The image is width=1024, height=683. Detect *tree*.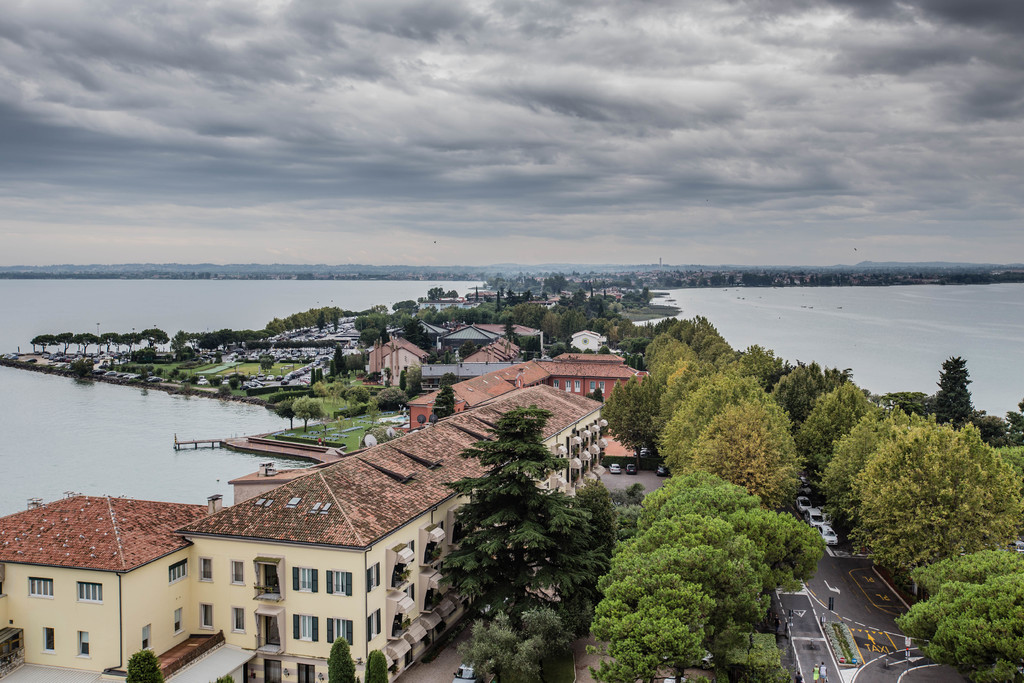
Detection: (496, 291, 503, 311).
